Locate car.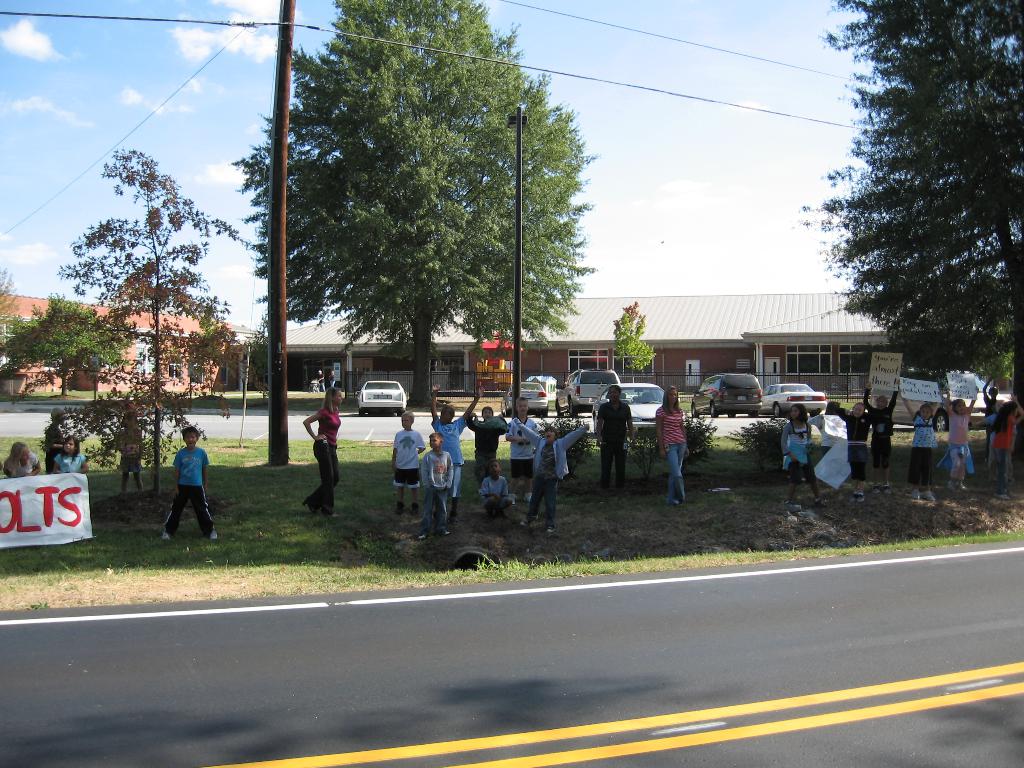
Bounding box: BBox(689, 372, 761, 419).
